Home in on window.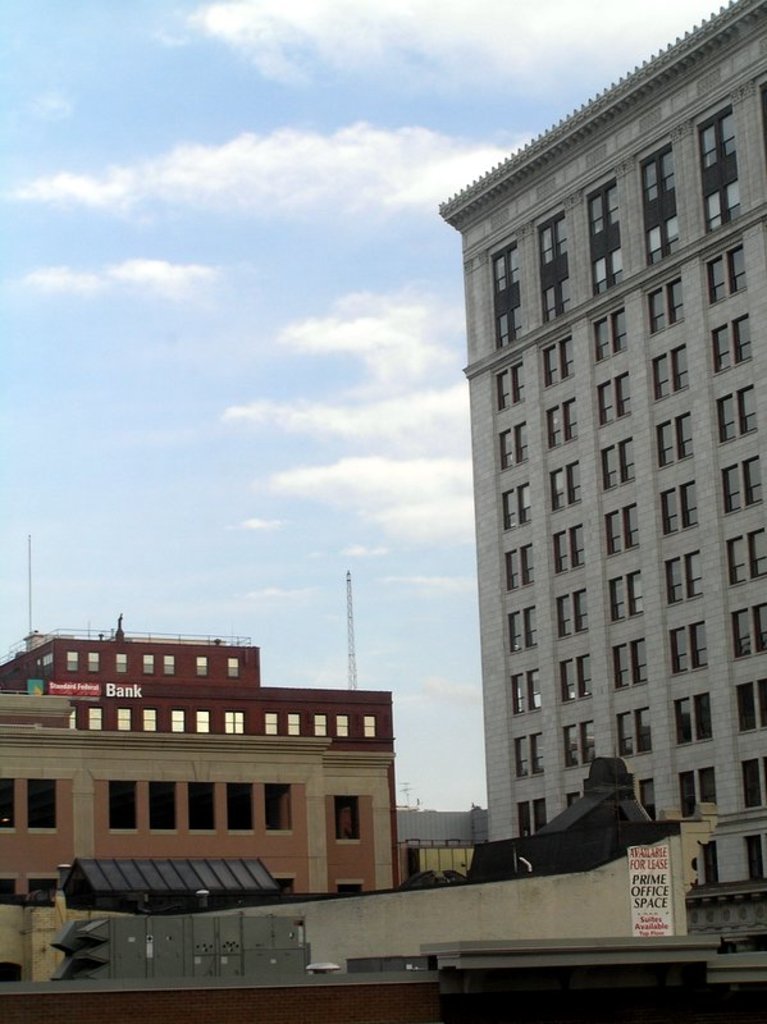
Homed in at 28/780/52/829.
